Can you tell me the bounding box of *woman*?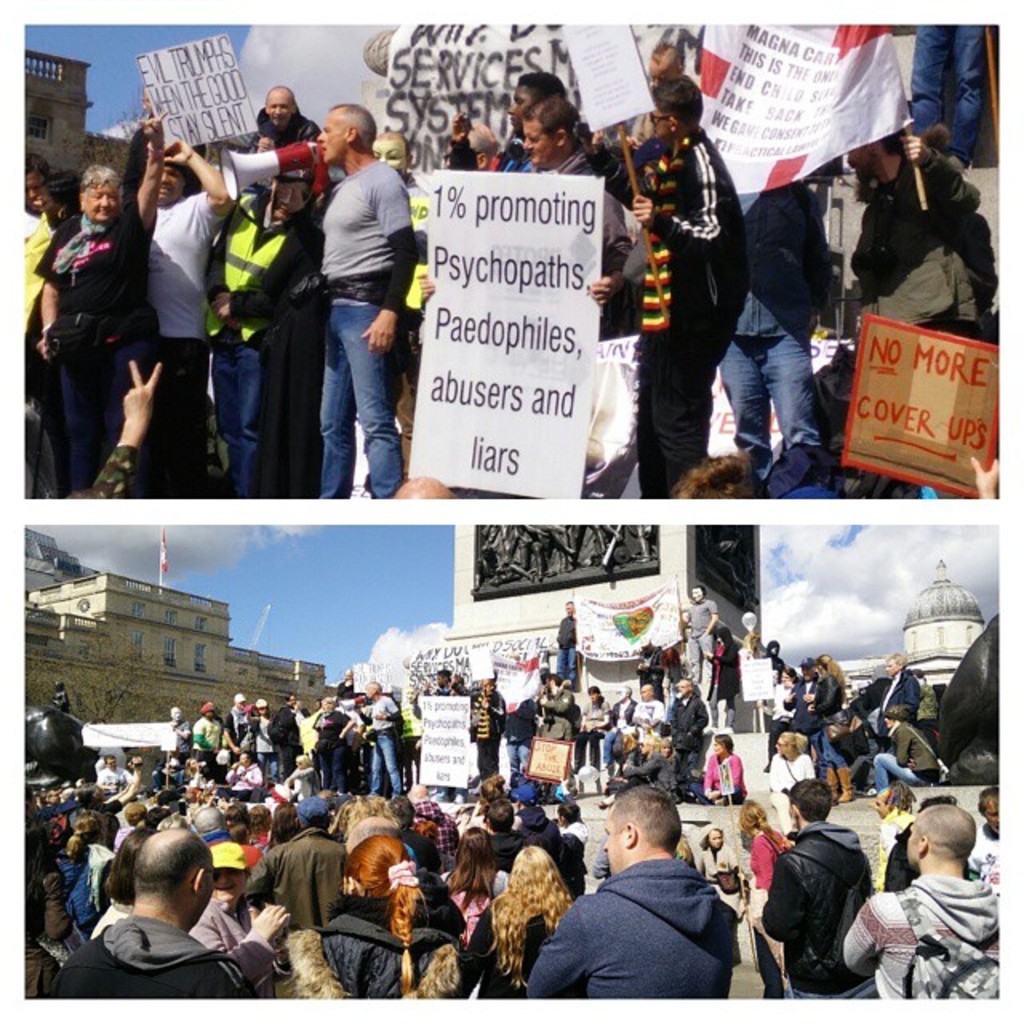
x1=742 y1=800 x2=800 y2=936.
